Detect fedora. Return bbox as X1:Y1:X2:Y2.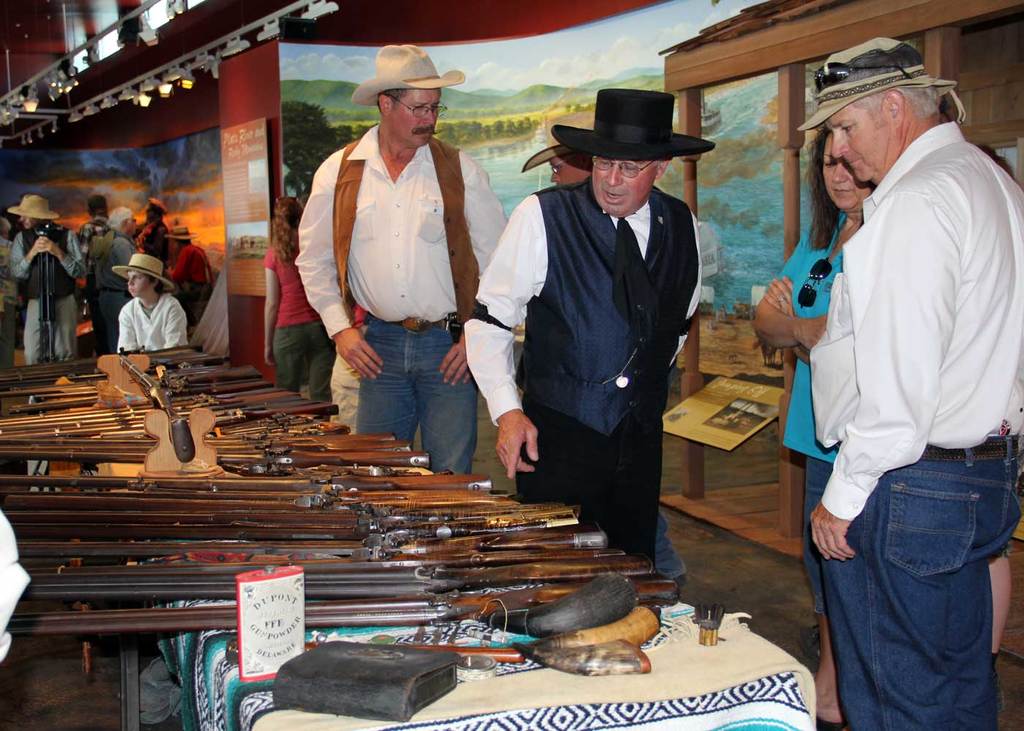
549:77:726:175.
